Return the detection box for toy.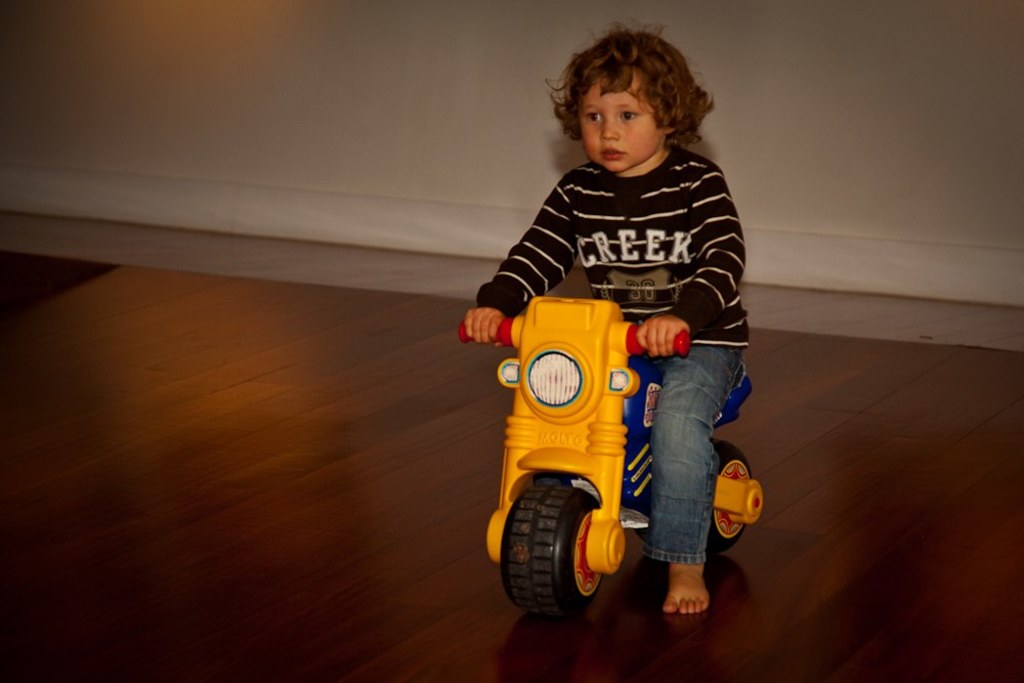
locate(468, 222, 768, 601).
